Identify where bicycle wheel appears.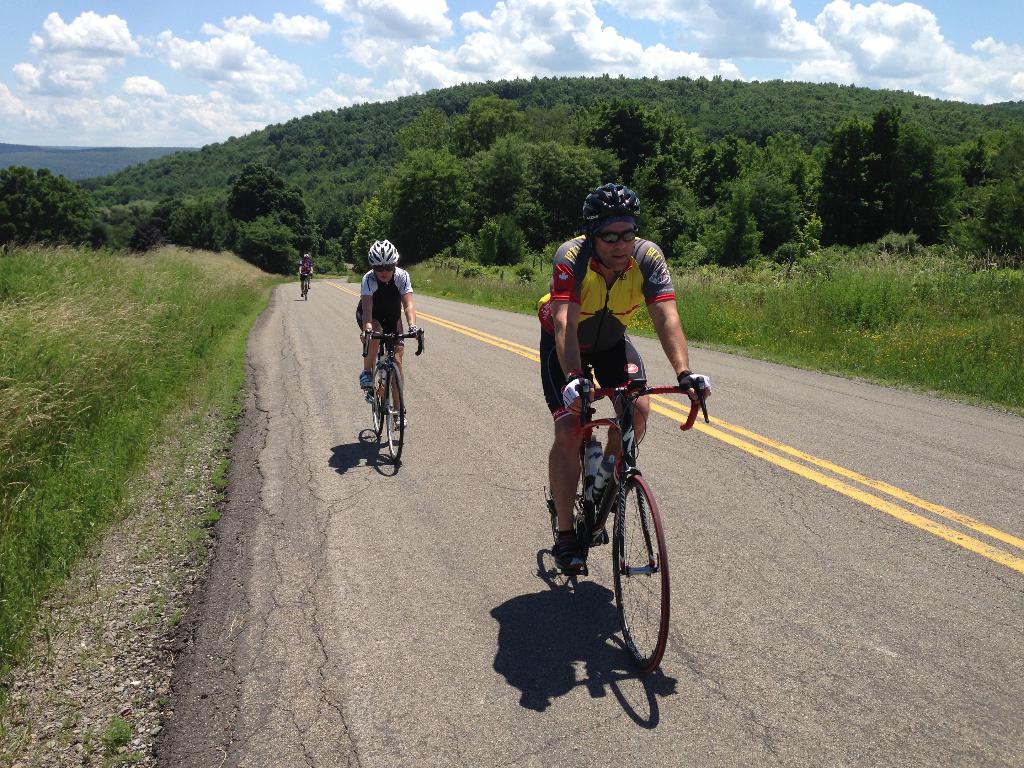
Appears at (371,359,380,432).
